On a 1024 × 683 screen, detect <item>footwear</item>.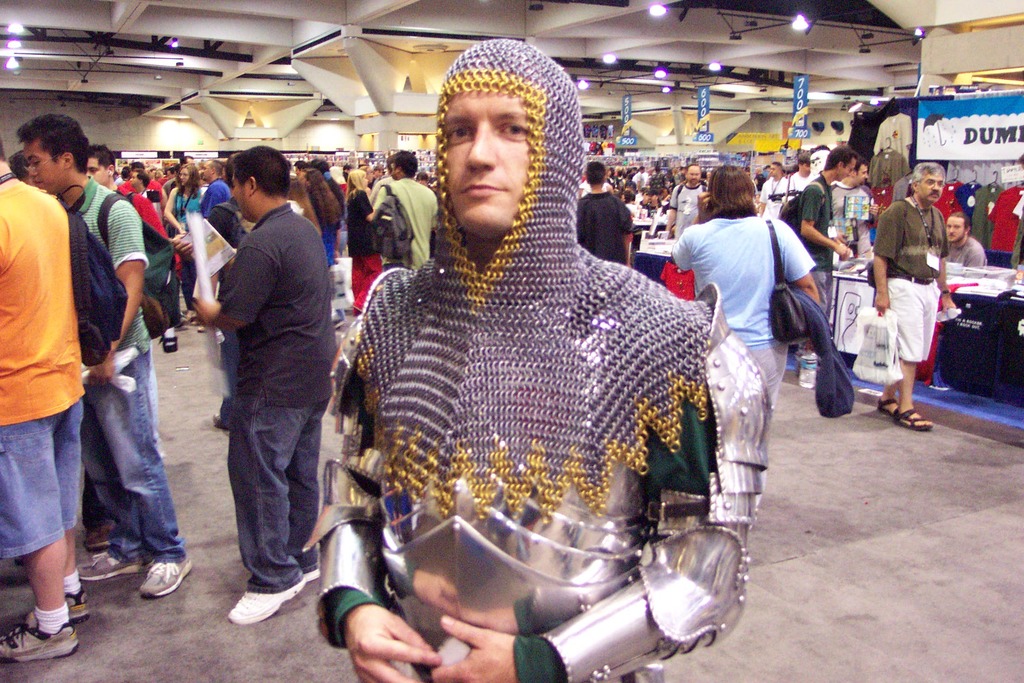
BBox(159, 334, 178, 352).
